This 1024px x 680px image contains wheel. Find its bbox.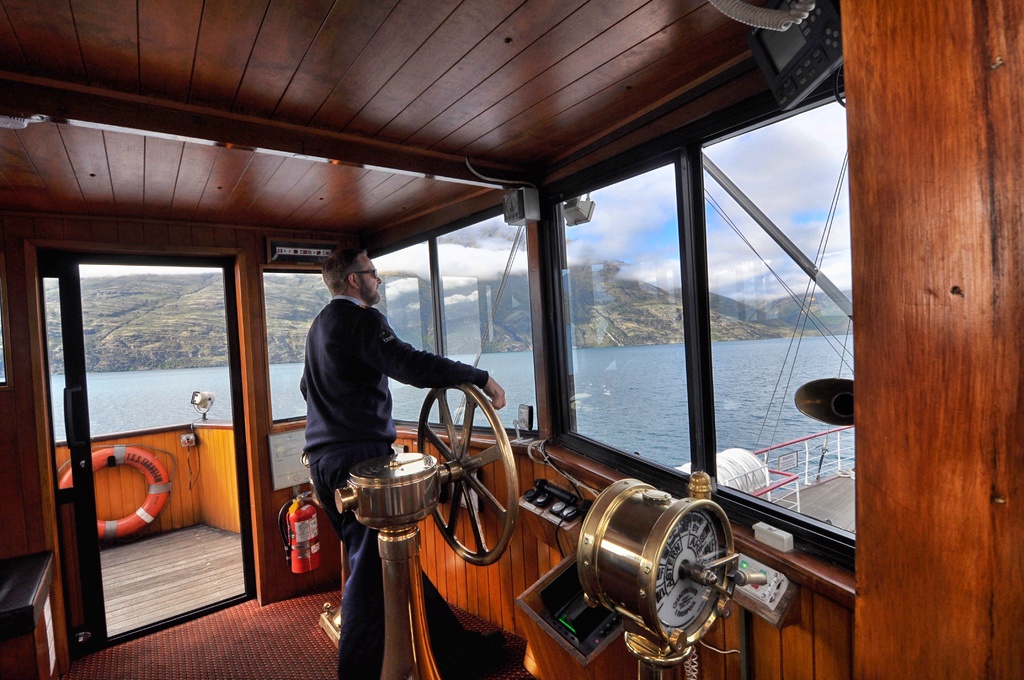
select_region(406, 398, 518, 576).
